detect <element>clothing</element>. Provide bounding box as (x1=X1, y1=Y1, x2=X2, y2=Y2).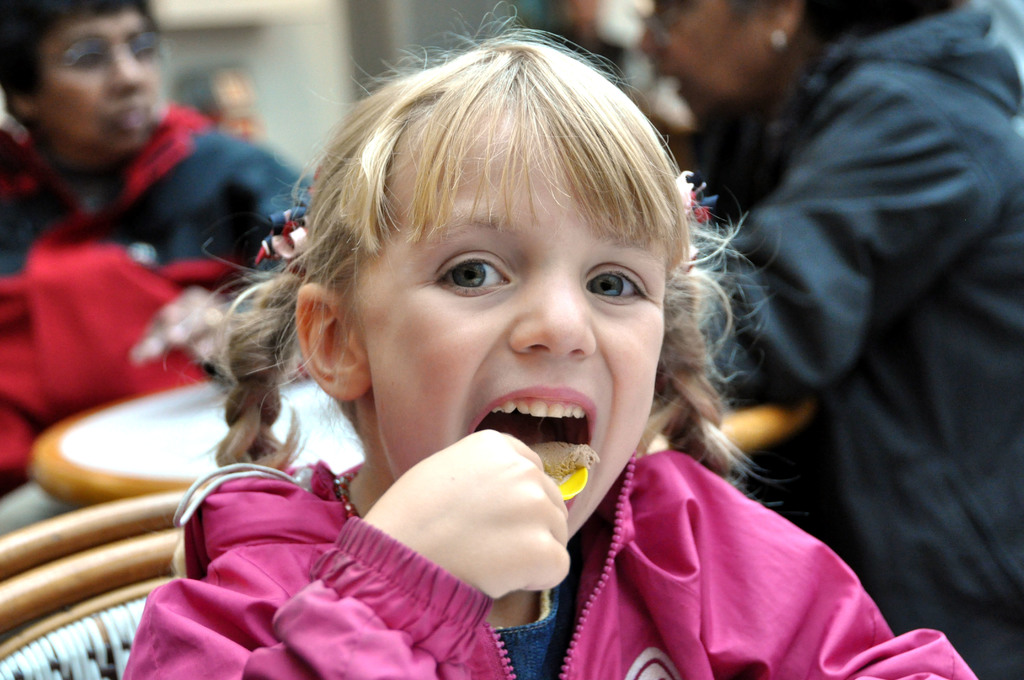
(x1=0, y1=101, x2=315, y2=484).
